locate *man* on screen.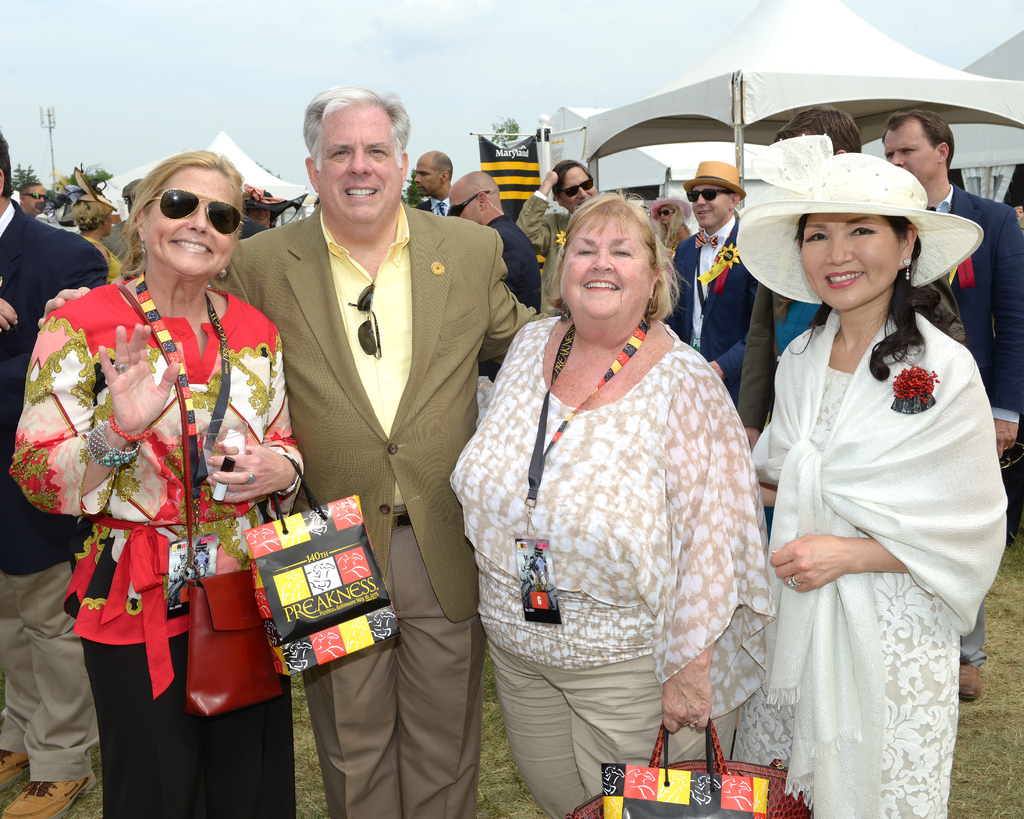
On screen at <bbox>31, 79, 564, 818</bbox>.
